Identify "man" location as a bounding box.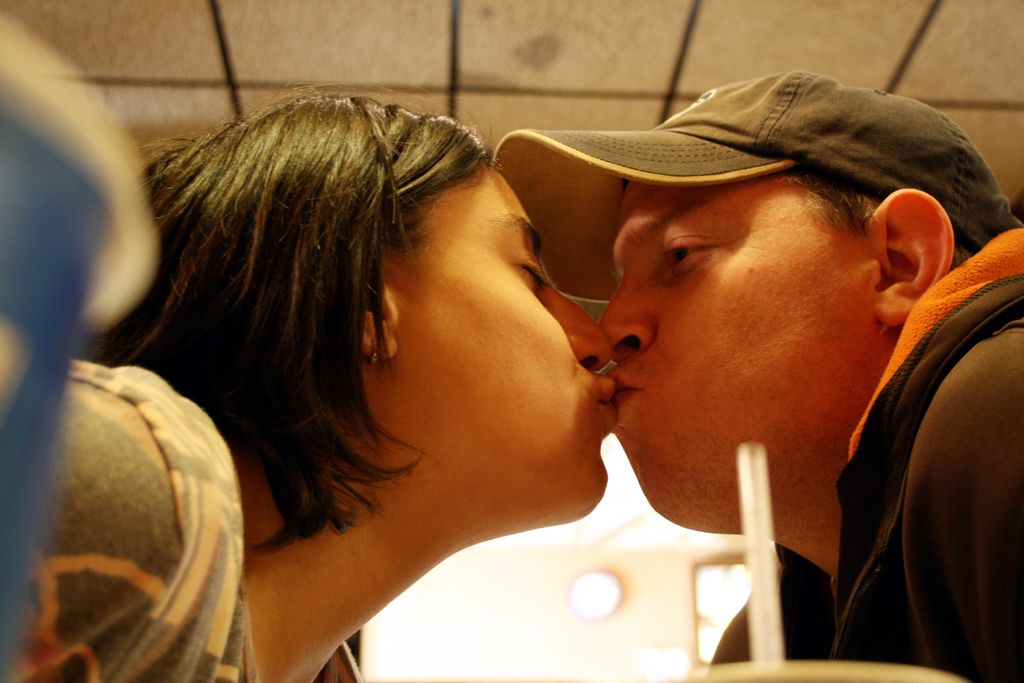
pyautogui.locateOnScreen(339, 70, 1007, 682).
